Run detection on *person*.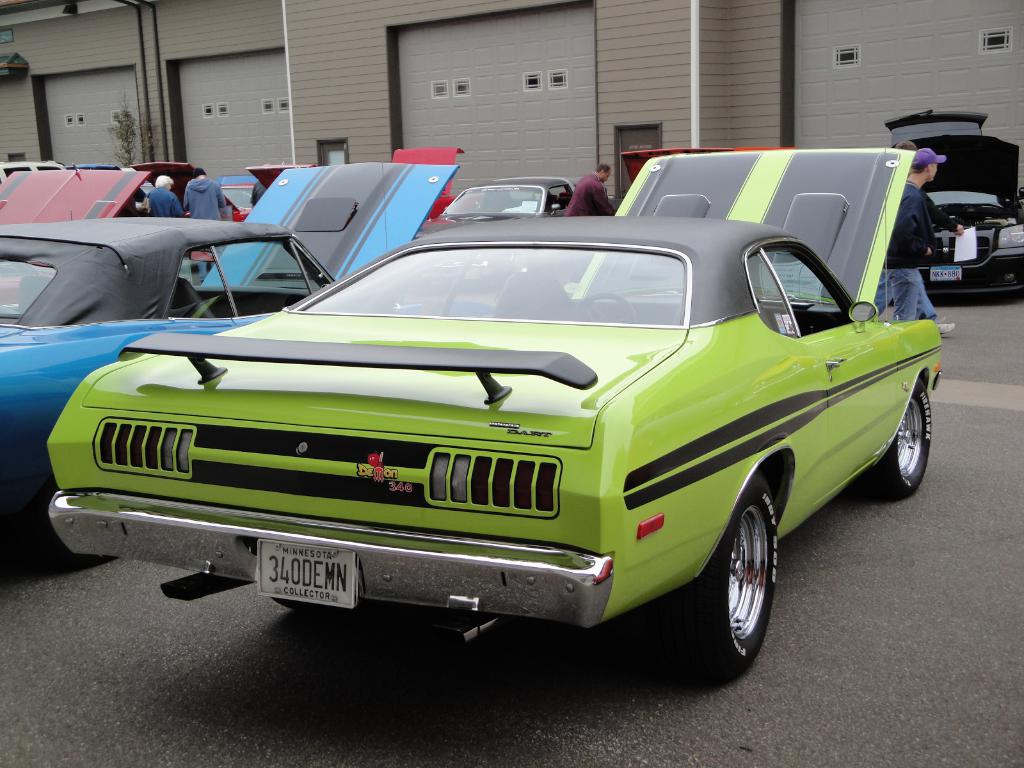
Result: [182, 160, 231, 220].
